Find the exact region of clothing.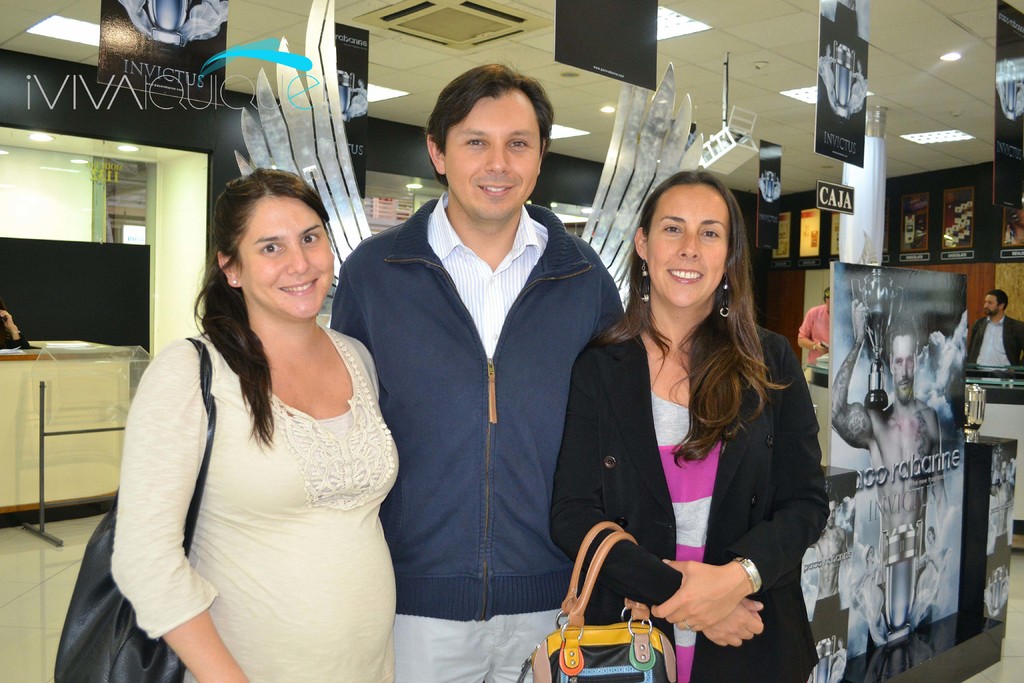
Exact region: detection(105, 318, 403, 682).
